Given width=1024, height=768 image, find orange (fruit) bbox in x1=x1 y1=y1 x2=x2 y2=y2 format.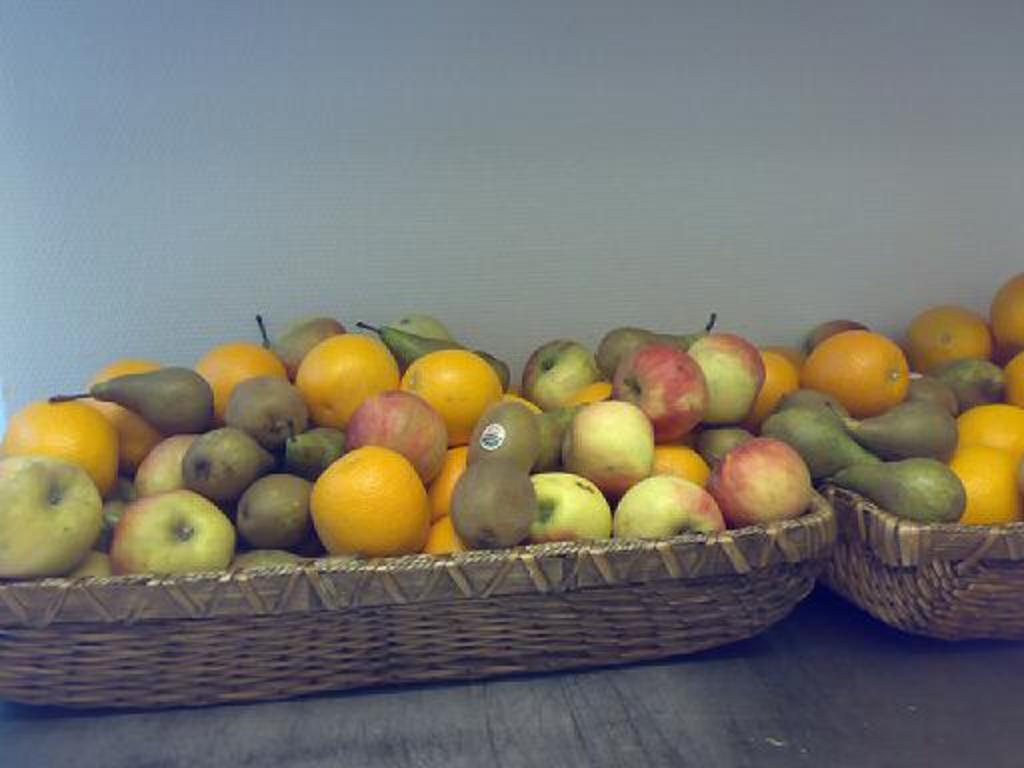
x1=656 y1=442 x2=712 y2=478.
